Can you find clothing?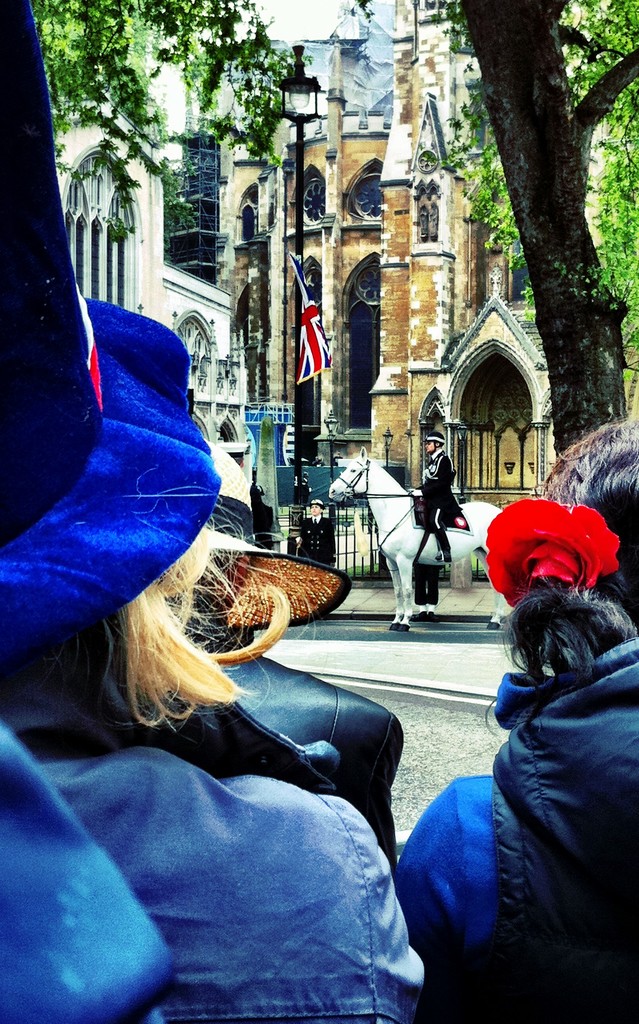
Yes, bounding box: [x1=401, y1=455, x2=473, y2=586].
